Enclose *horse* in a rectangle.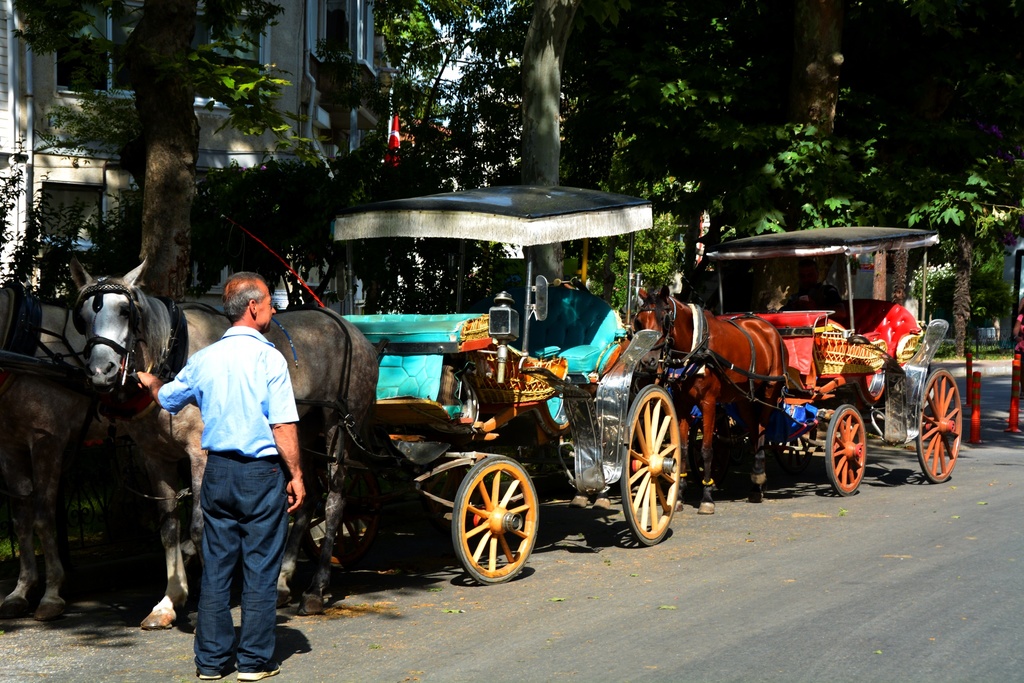
70,249,380,632.
